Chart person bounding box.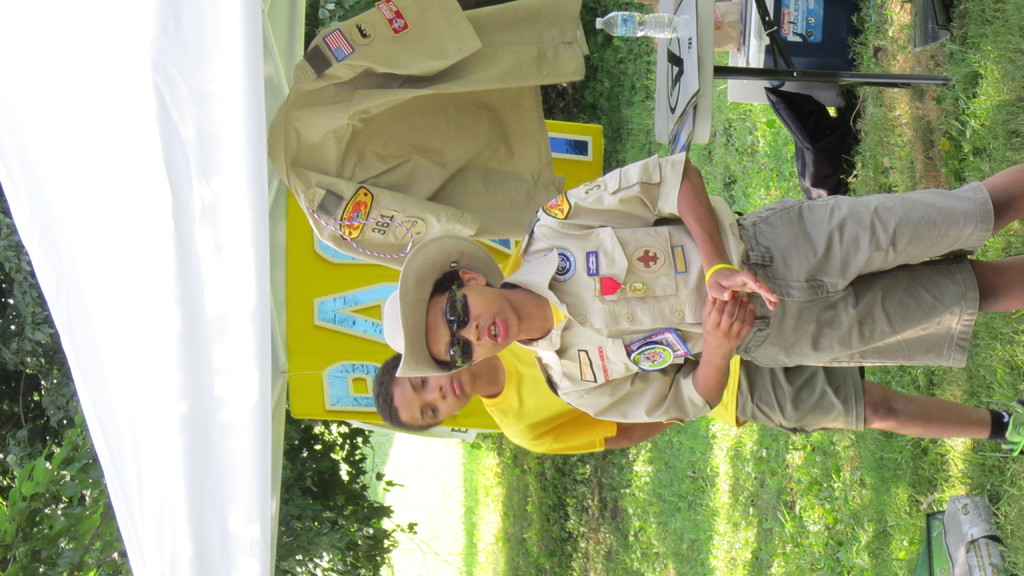
Charted: (x1=381, y1=149, x2=1023, y2=422).
